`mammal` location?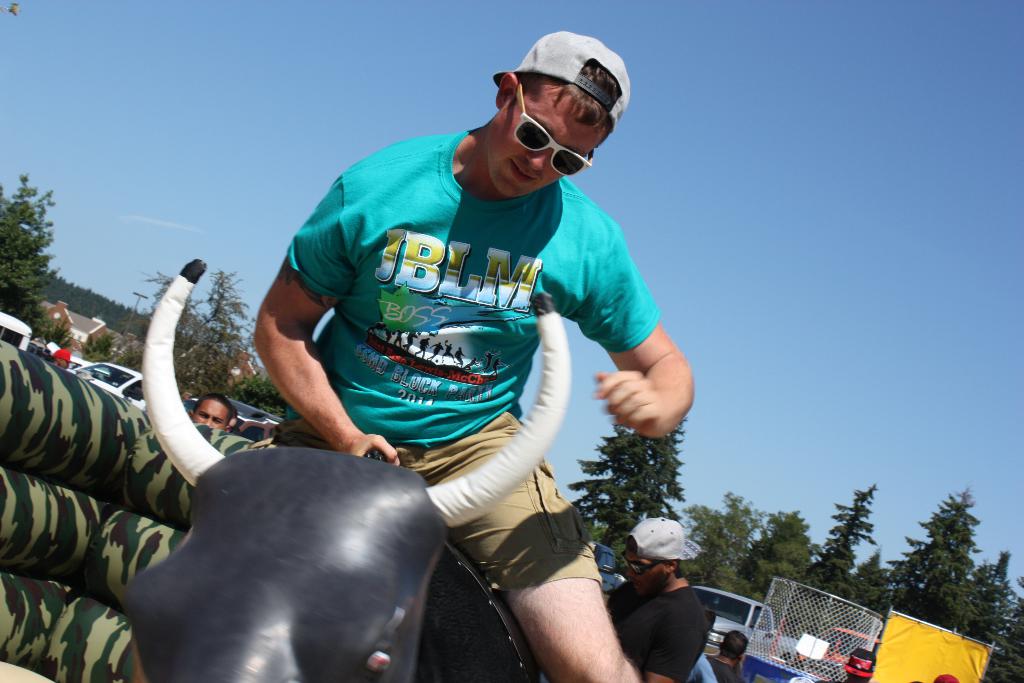
{"x1": 225, "y1": 411, "x2": 238, "y2": 439}
